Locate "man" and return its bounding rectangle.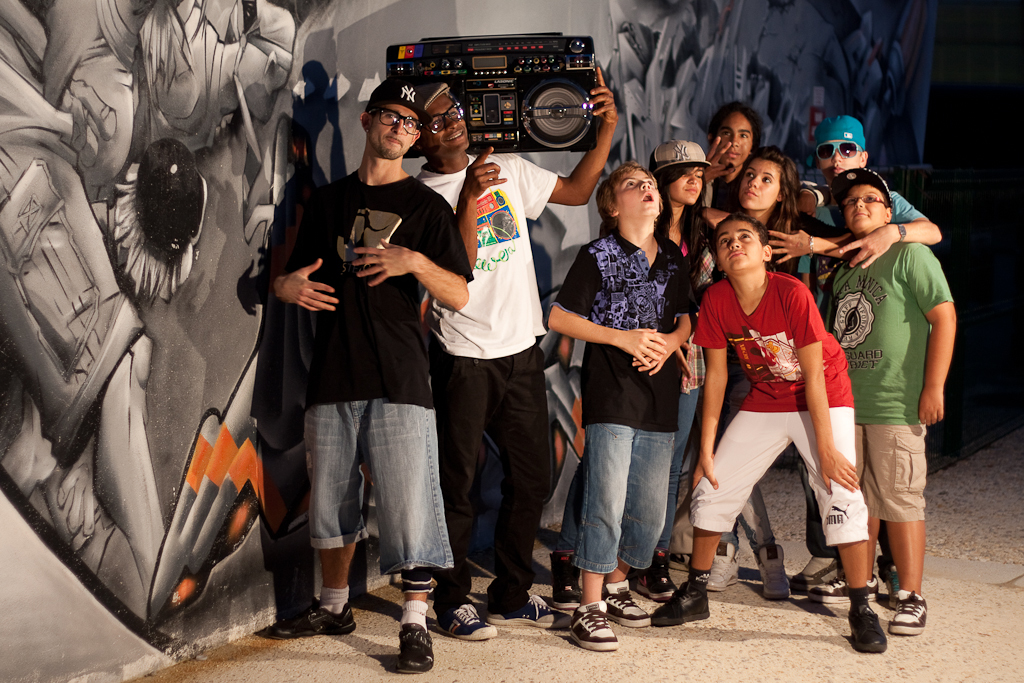
<region>248, 74, 482, 674</region>.
